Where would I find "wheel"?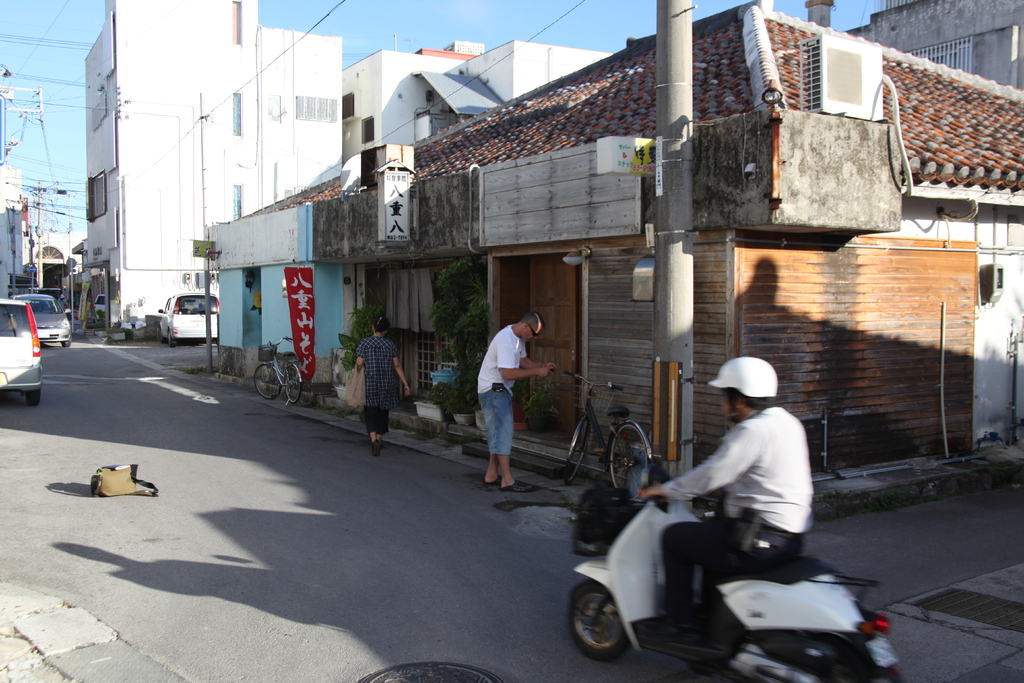
At bbox=[568, 576, 637, 671].
